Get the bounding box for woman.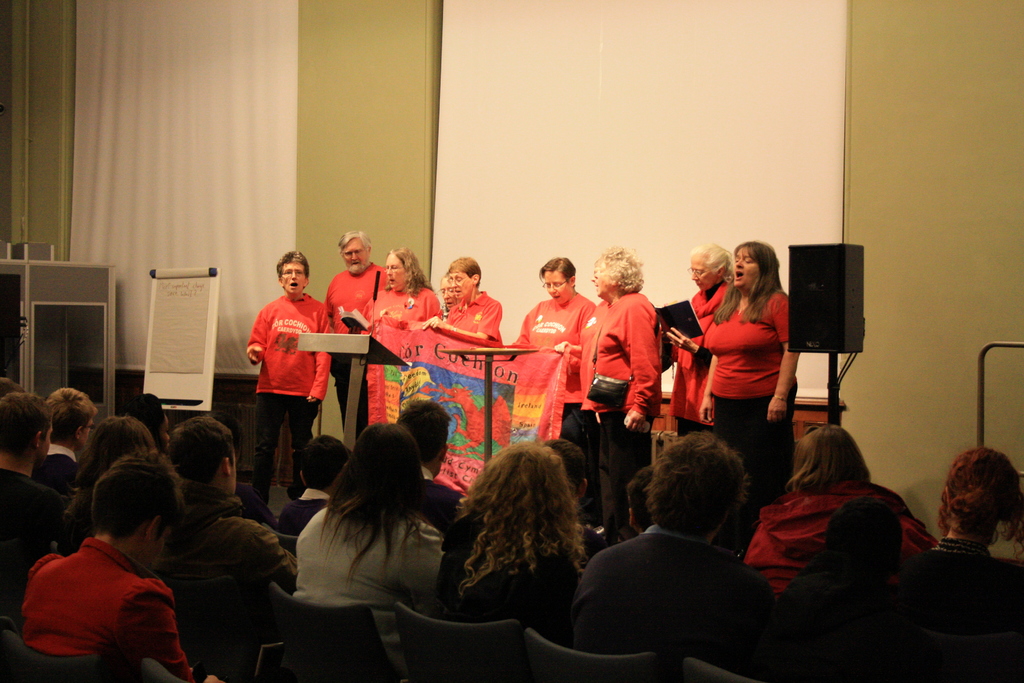
{"x1": 17, "y1": 453, "x2": 207, "y2": 682}.
